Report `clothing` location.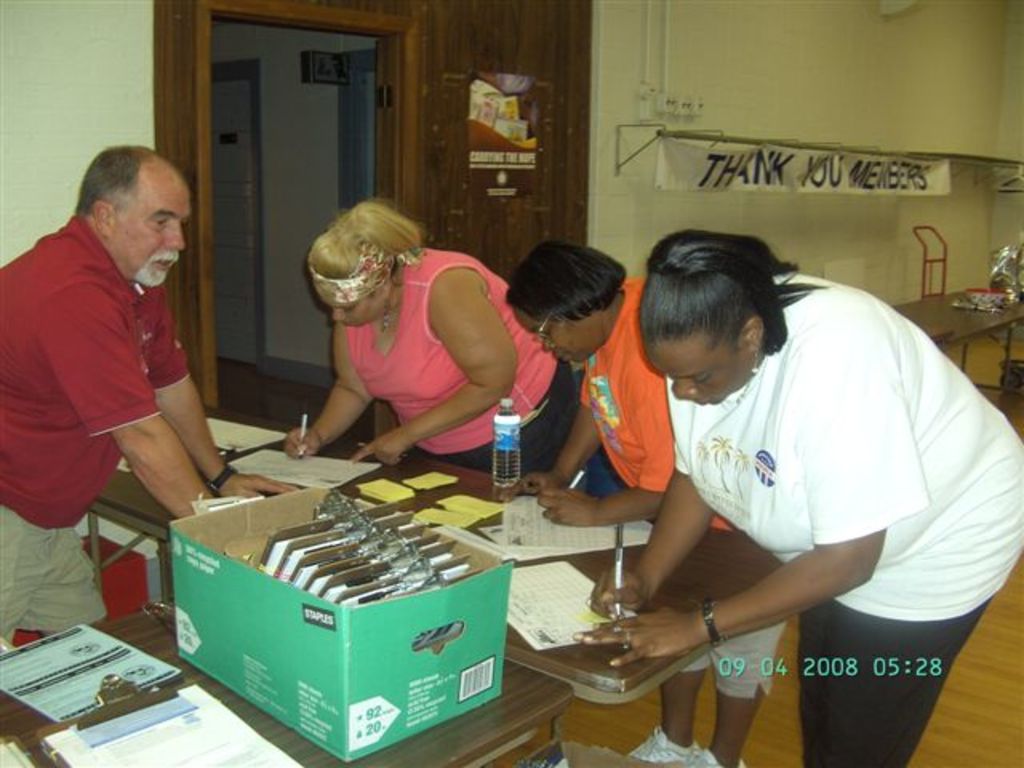
Report: <bbox>0, 208, 190, 648</bbox>.
